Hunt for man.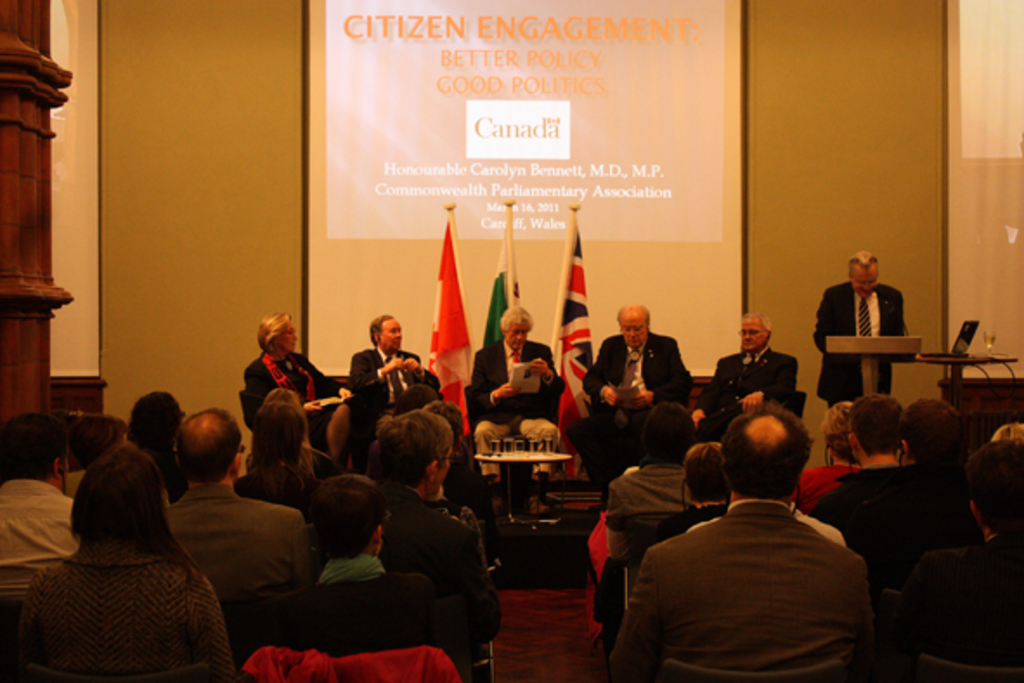
Hunted down at locate(818, 246, 906, 397).
